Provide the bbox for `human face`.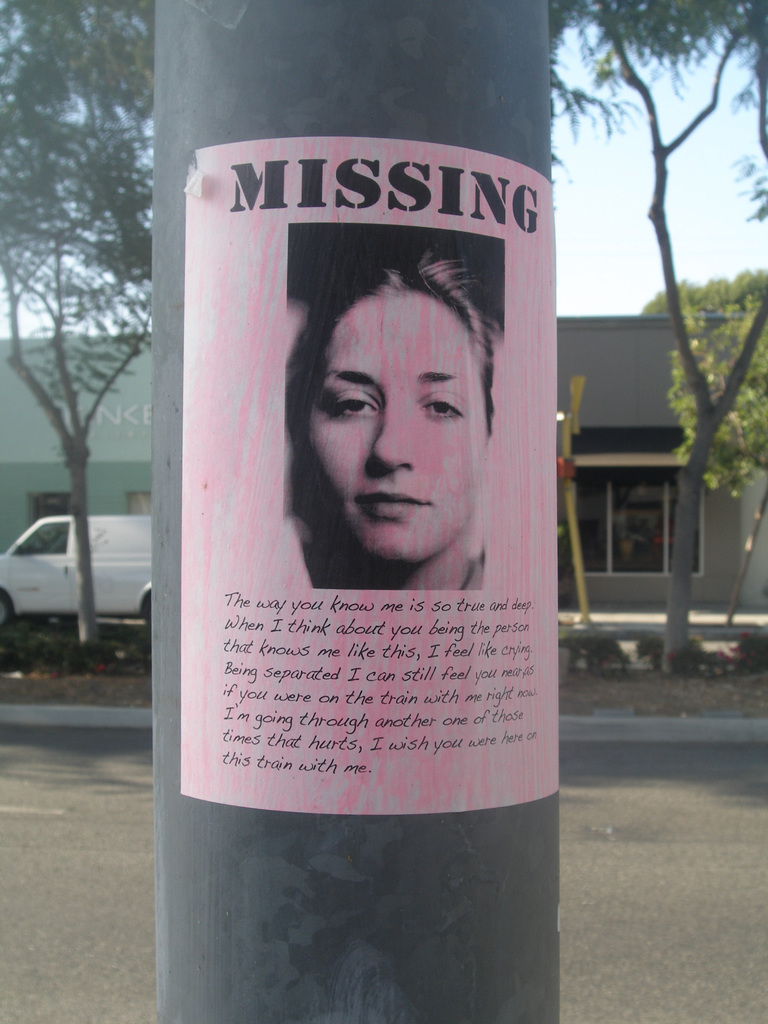
[308, 294, 483, 562].
